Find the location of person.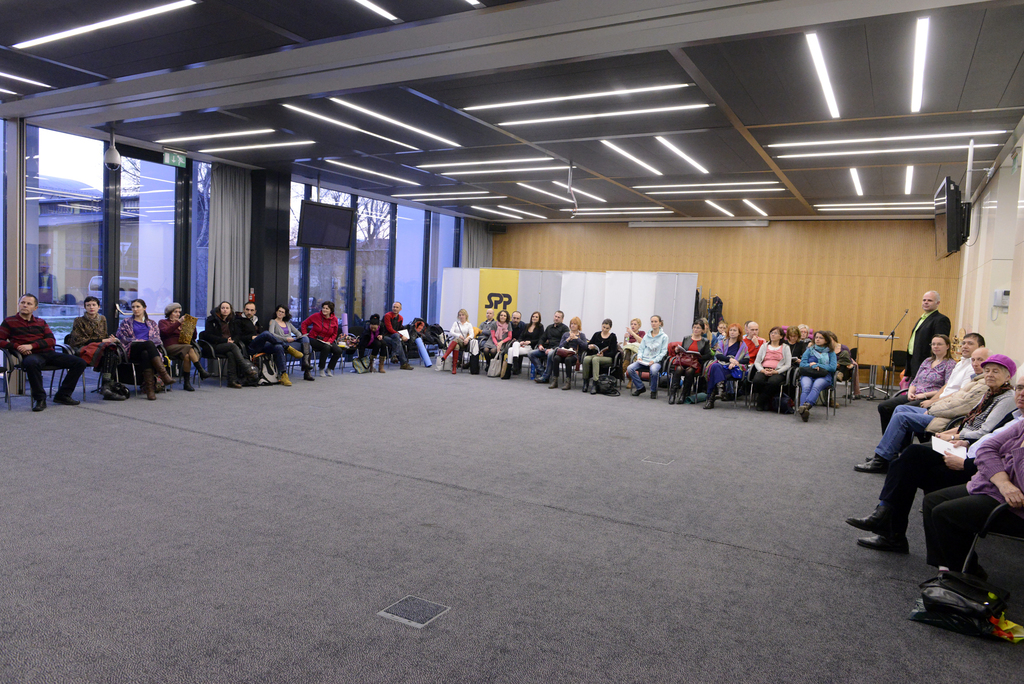
Location: detection(294, 304, 345, 372).
